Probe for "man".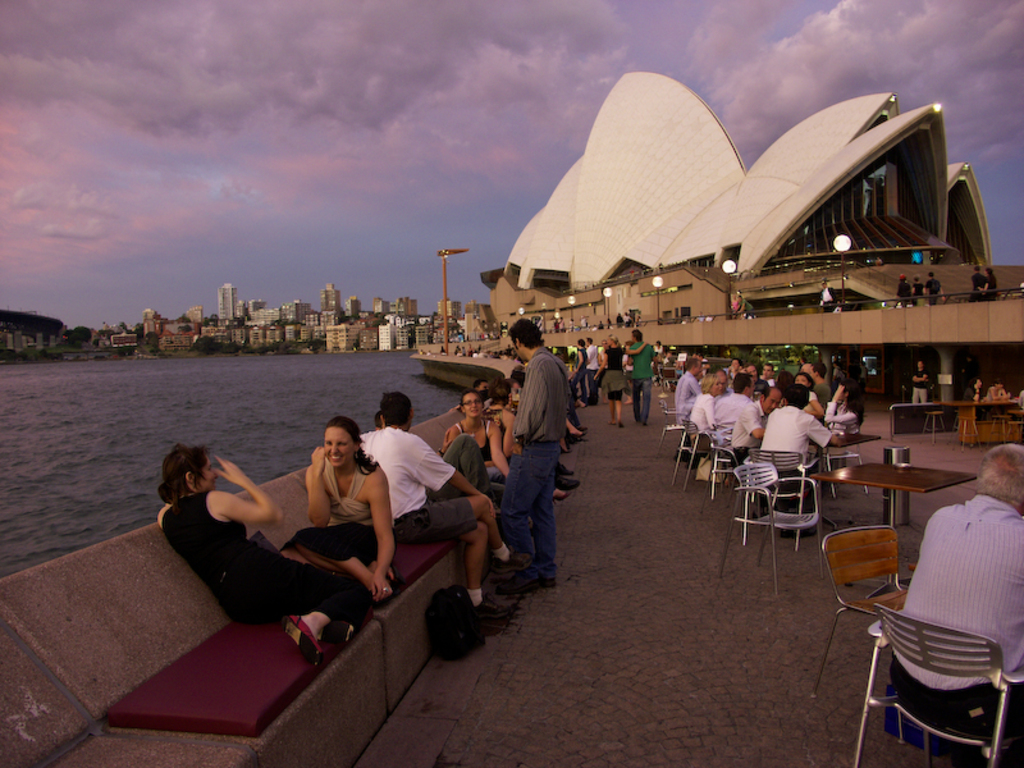
Probe result: 503,316,576,594.
